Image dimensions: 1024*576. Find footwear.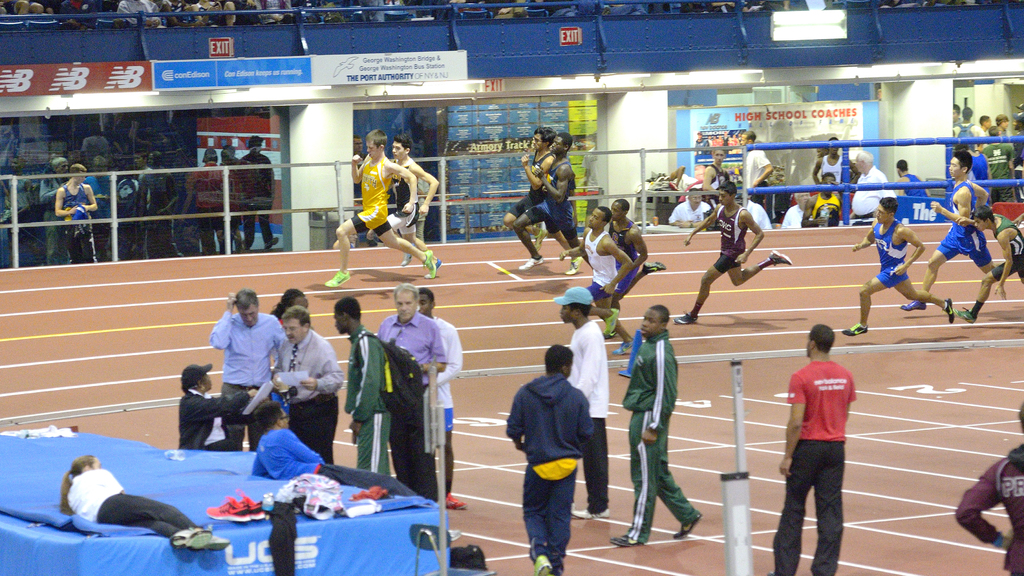
<region>840, 320, 867, 336</region>.
